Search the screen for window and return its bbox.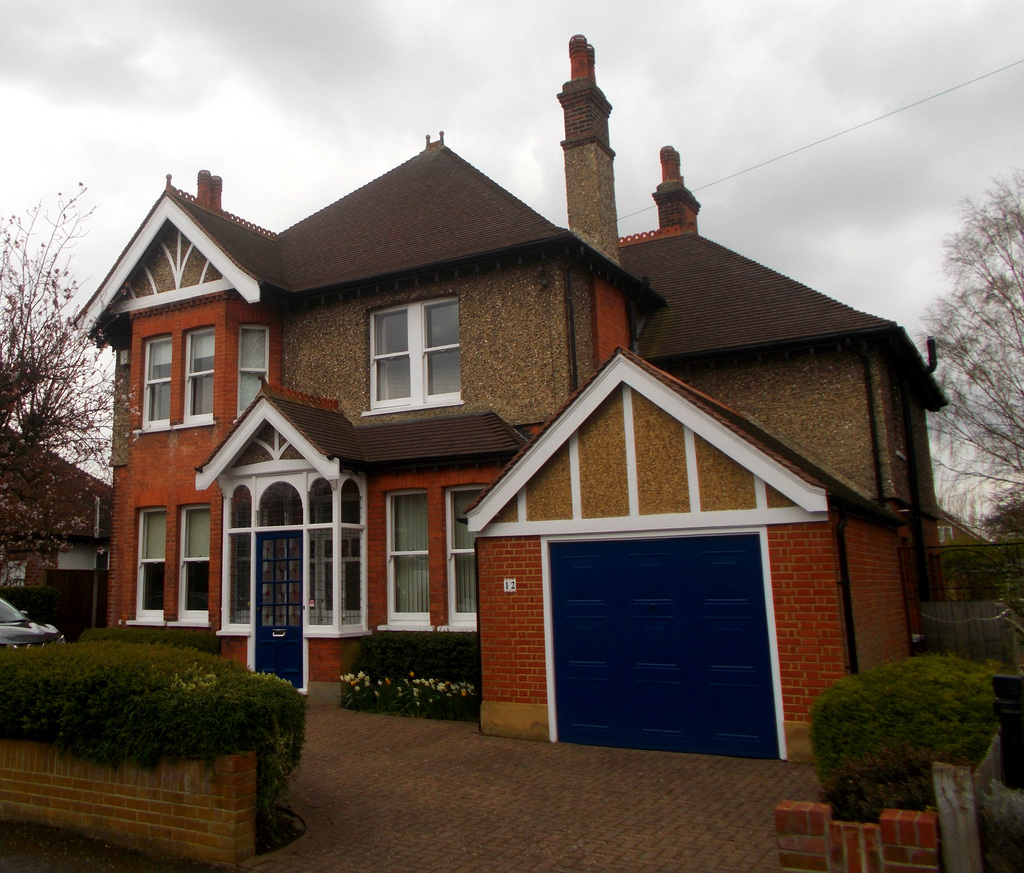
Found: detection(452, 483, 481, 632).
